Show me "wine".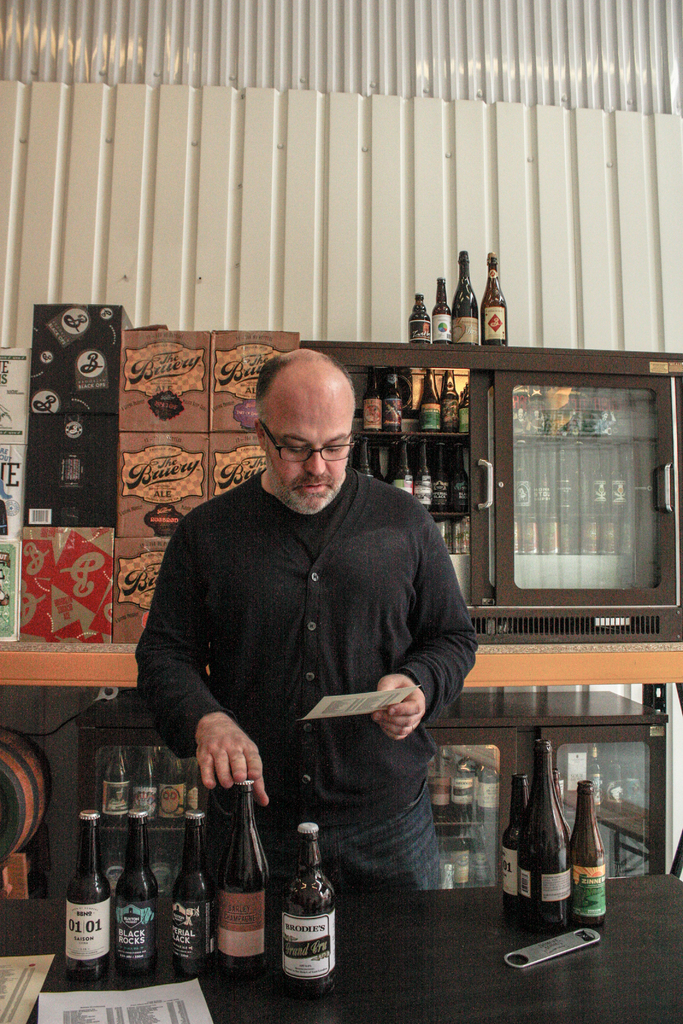
"wine" is here: bbox=[575, 769, 611, 933].
